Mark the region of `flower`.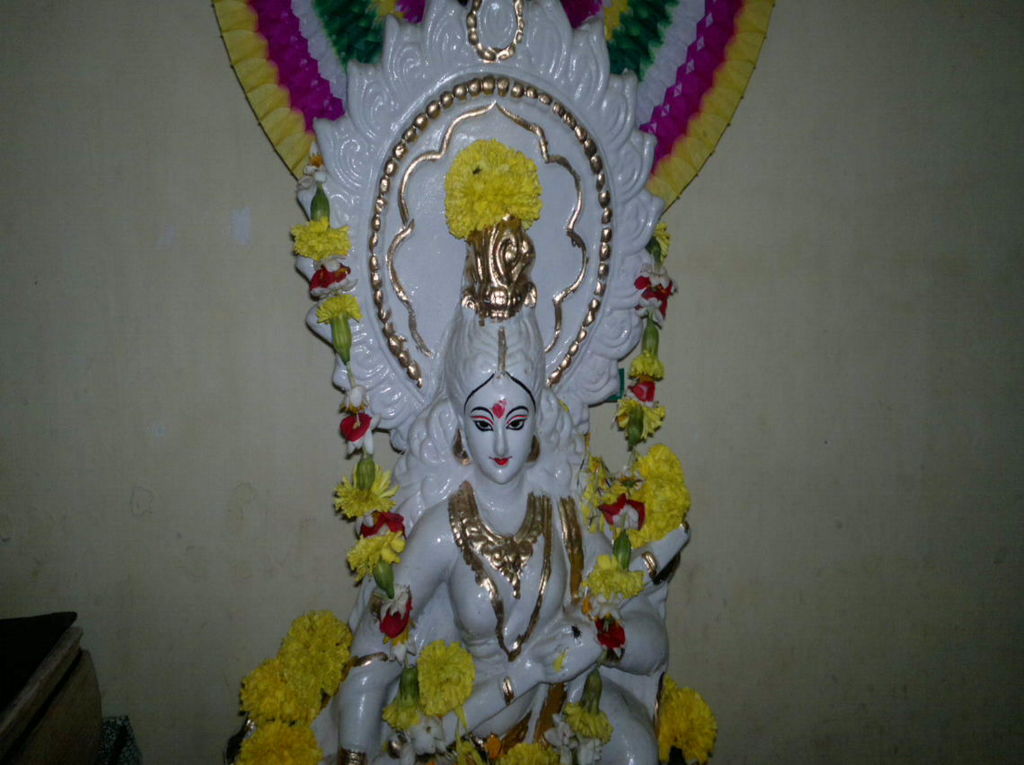
Region: crop(614, 400, 661, 441).
